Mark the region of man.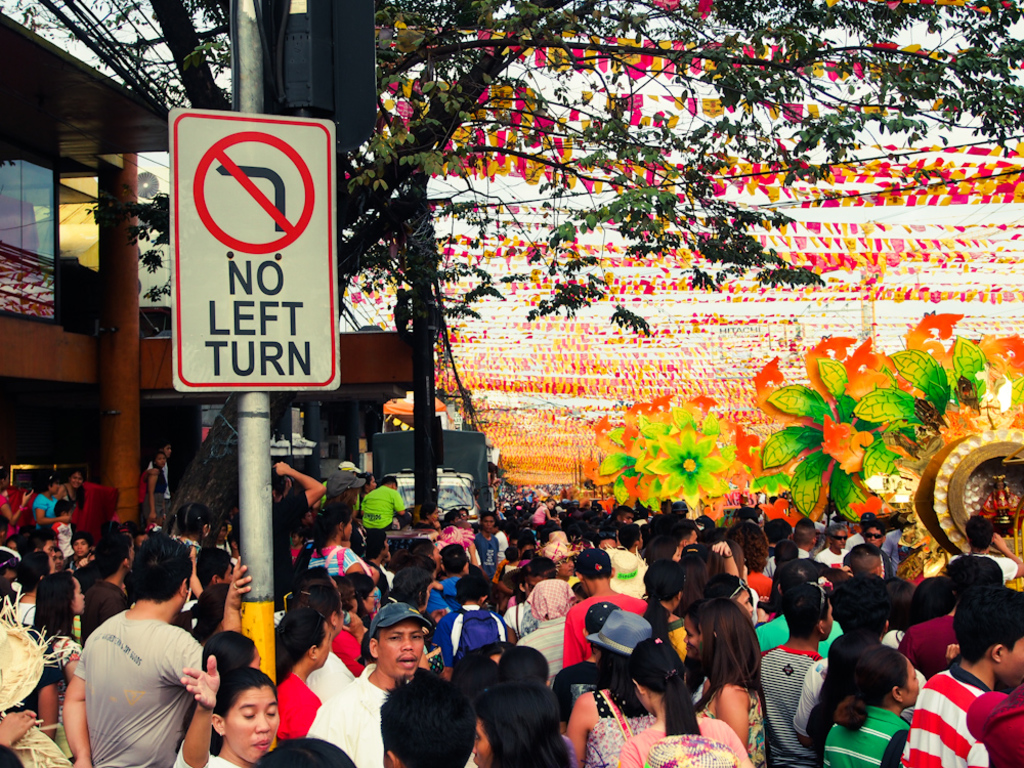
Region: bbox=[750, 575, 840, 658].
